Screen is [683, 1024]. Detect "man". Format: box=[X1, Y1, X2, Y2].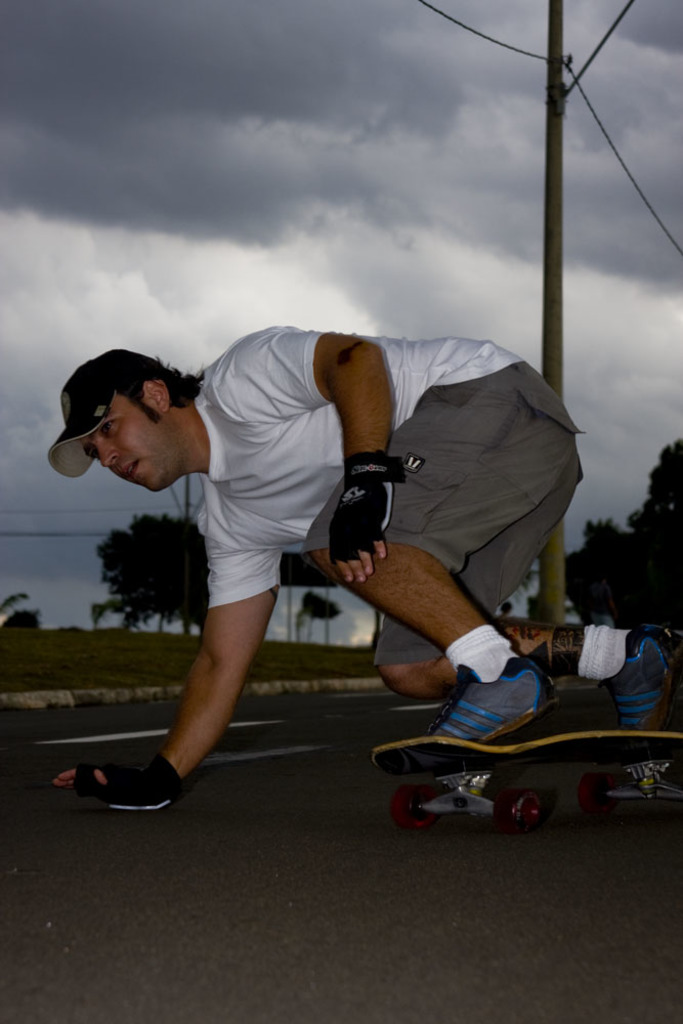
box=[46, 316, 679, 813].
